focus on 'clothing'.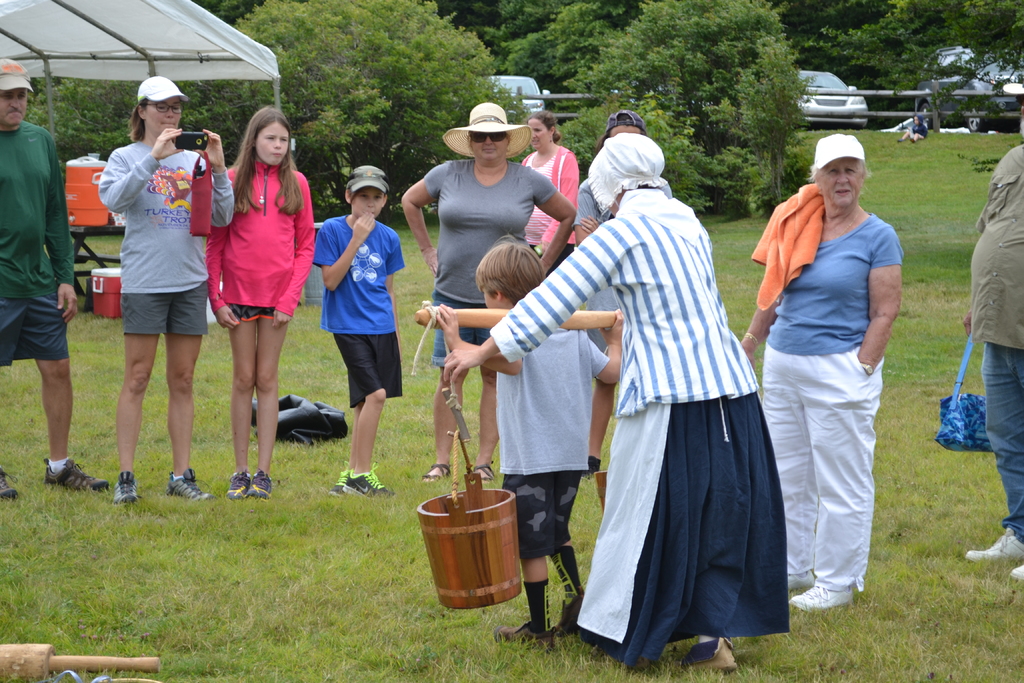
Focused at locate(312, 211, 406, 409).
